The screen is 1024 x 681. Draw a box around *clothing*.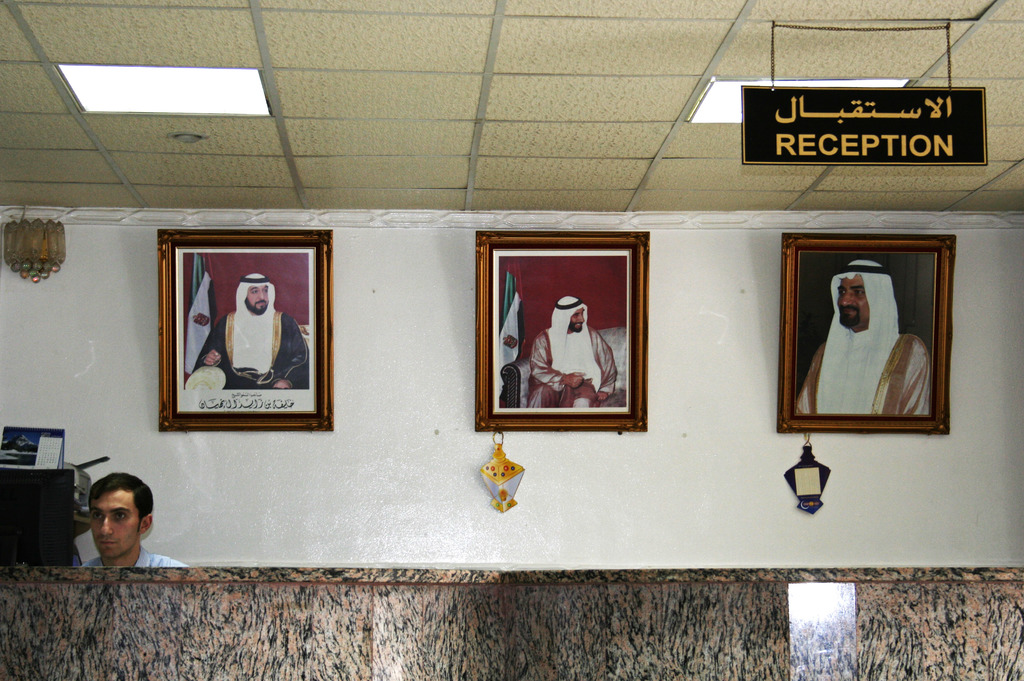
[74, 542, 184, 580].
